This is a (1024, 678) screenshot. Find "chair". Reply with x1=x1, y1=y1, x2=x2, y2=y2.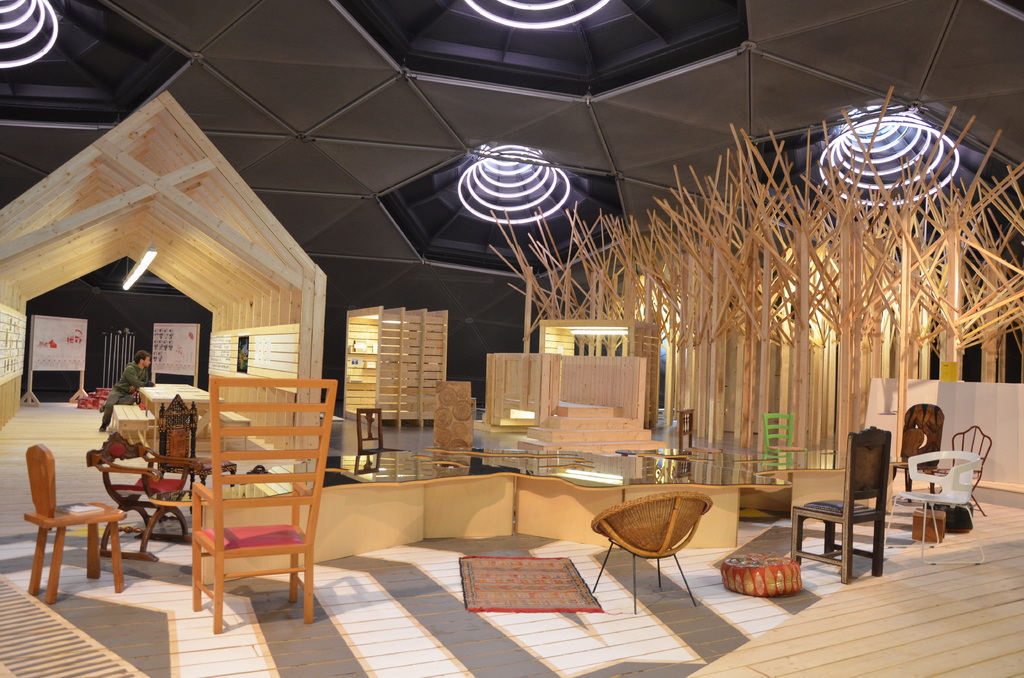
x1=788, y1=424, x2=887, y2=587.
